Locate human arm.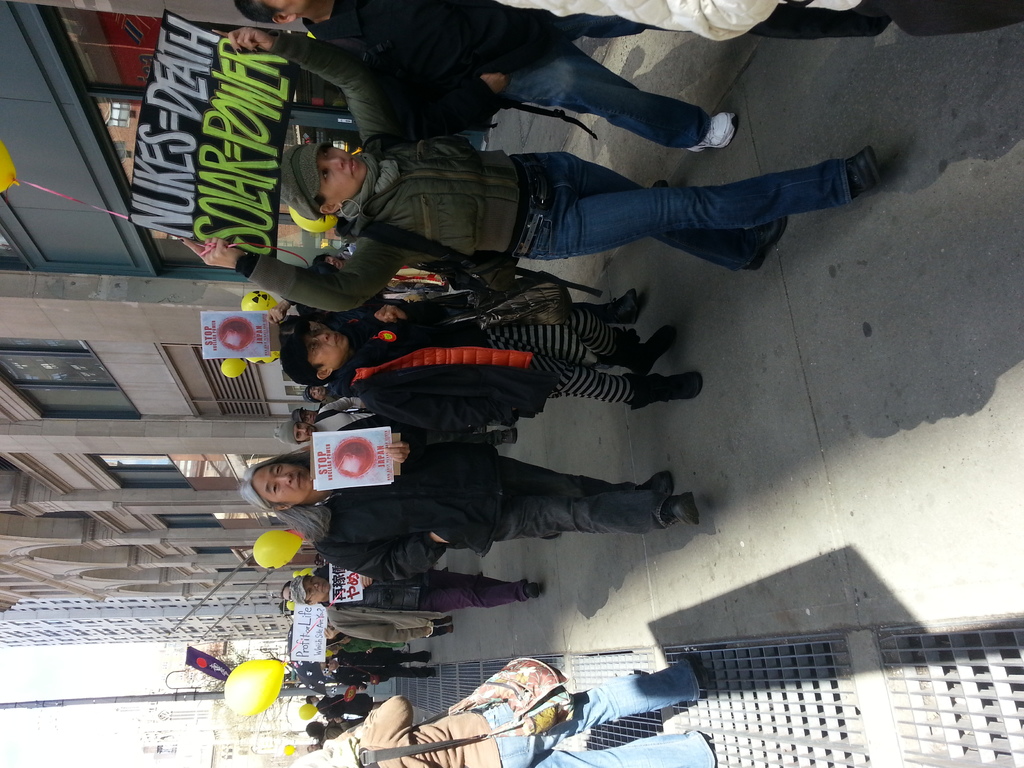
Bounding box: left=336, top=676, right=378, bottom=688.
